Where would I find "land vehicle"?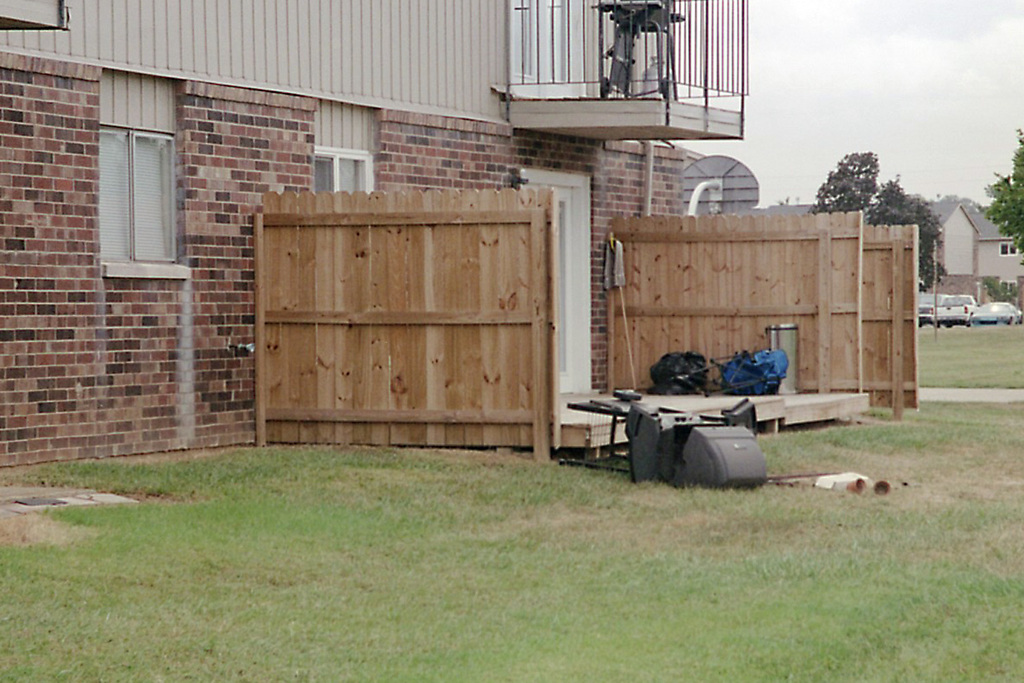
At 930,291,984,325.
